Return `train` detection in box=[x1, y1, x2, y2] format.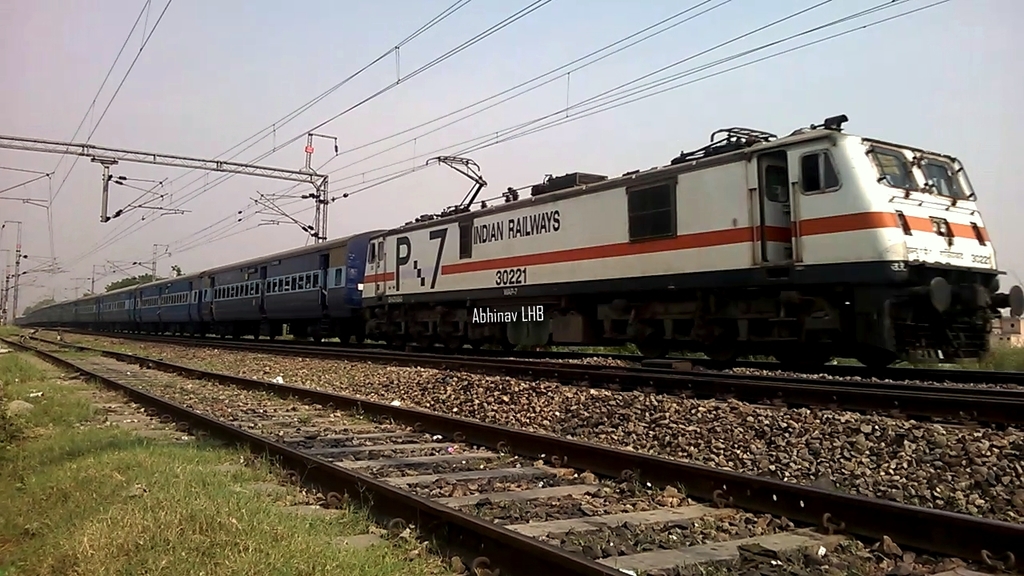
box=[10, 114, 1023, 370].
